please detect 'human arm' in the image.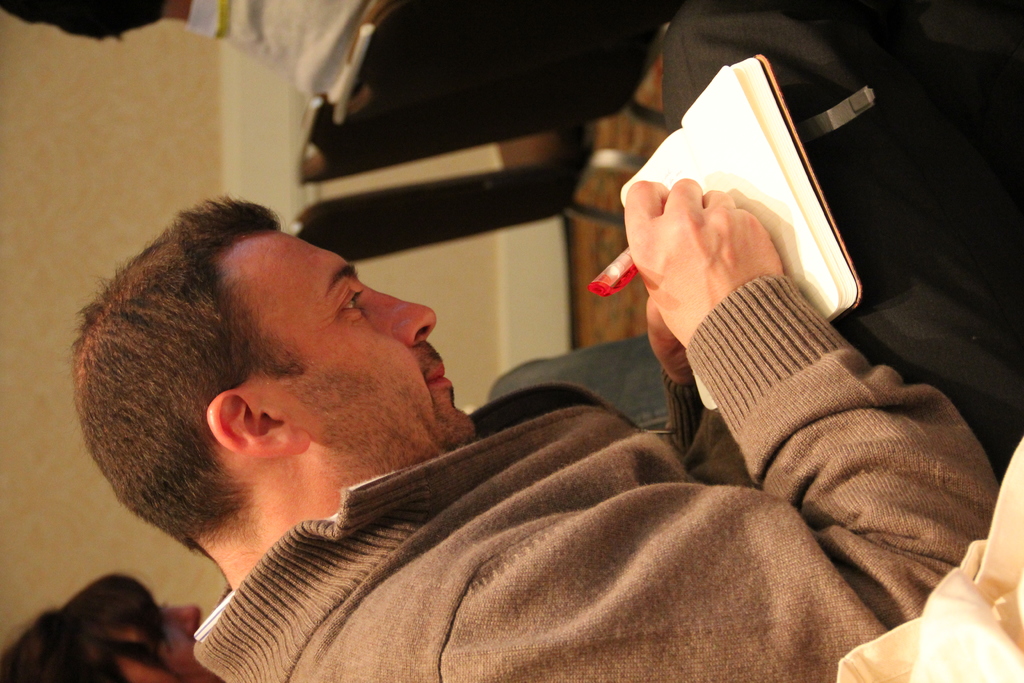
(640,289,705,458).
